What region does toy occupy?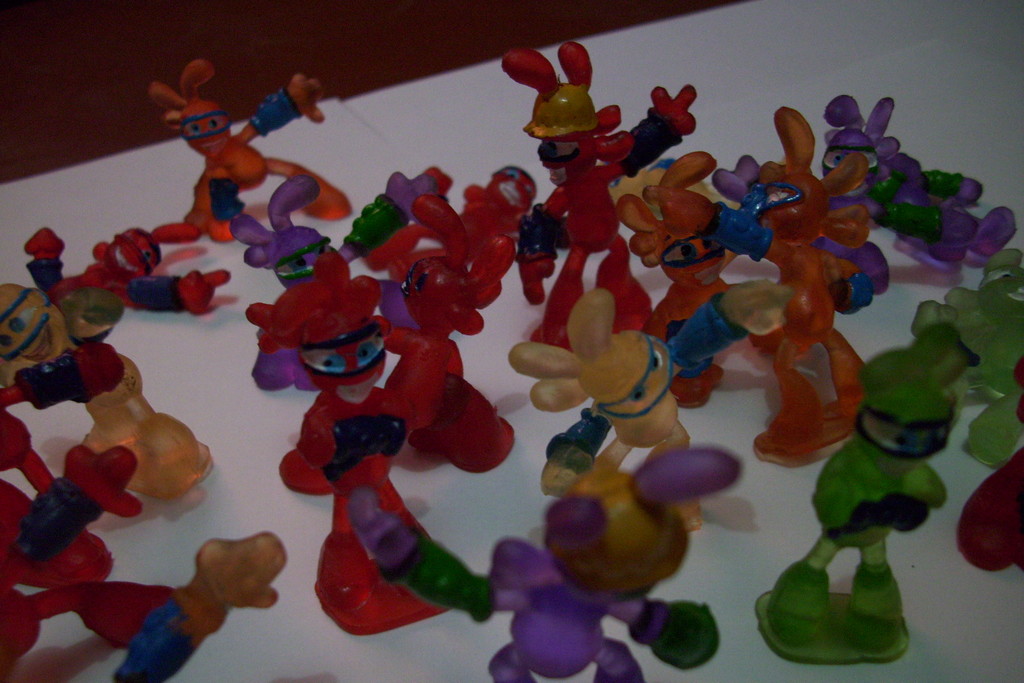
<bbox>187, 239, 509, 663</bbox>.
